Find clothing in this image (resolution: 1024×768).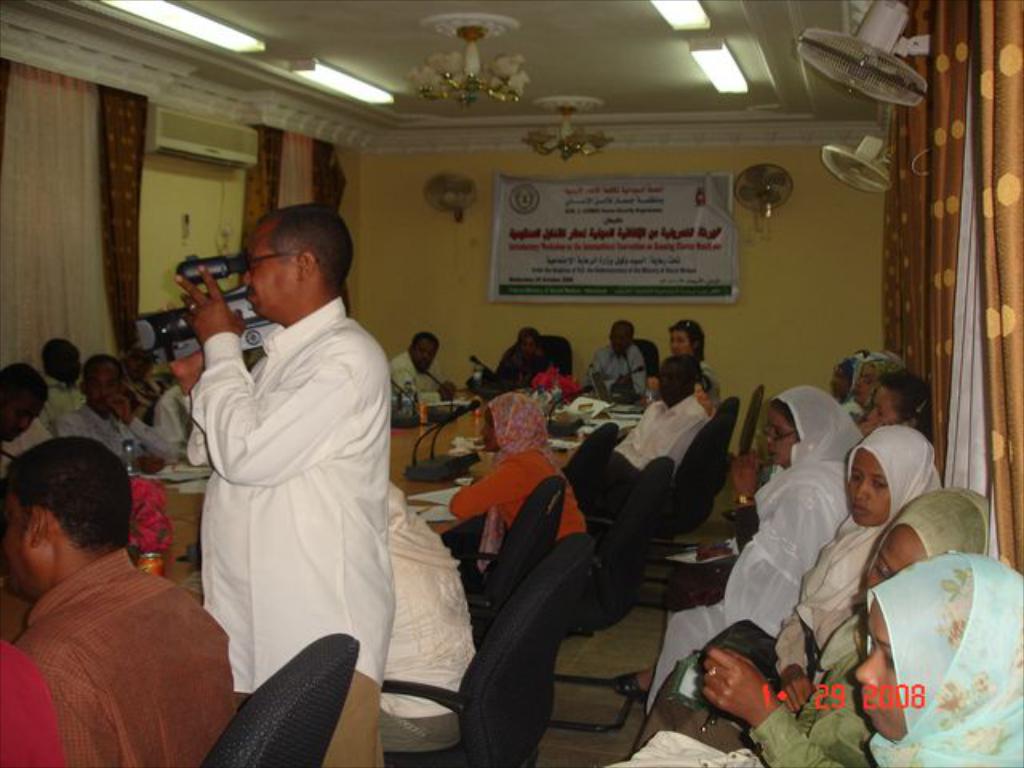
{"left": 166, "top": 258, "right": 434, "bottom": 718}.
